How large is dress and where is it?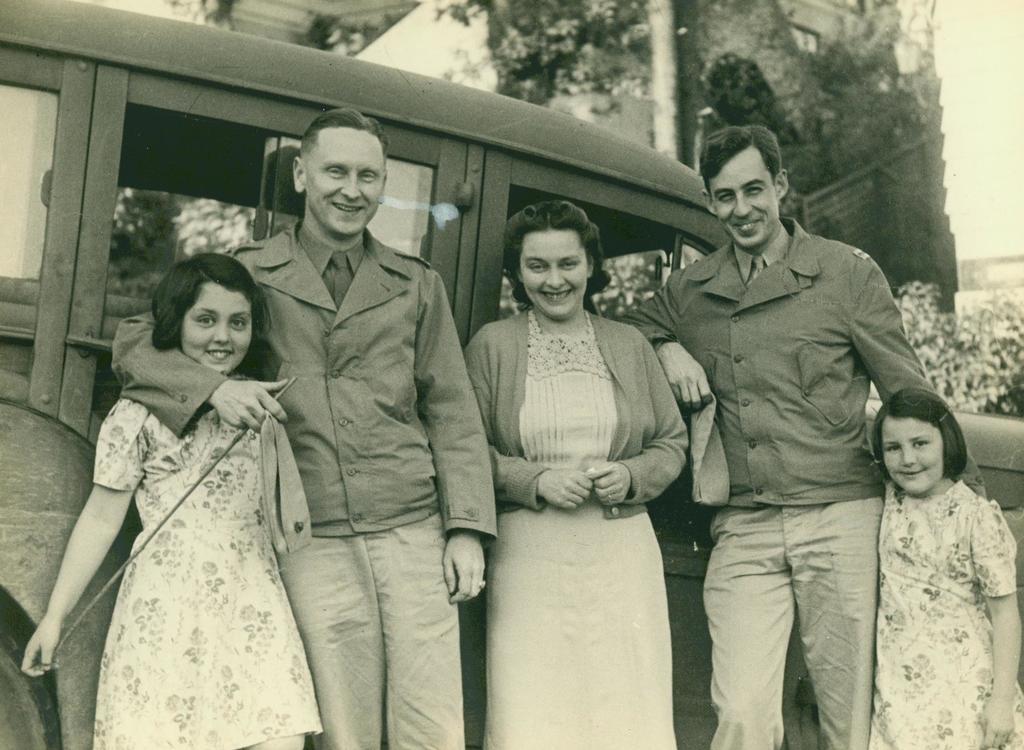
Bounding box: [92,402,320,749].
